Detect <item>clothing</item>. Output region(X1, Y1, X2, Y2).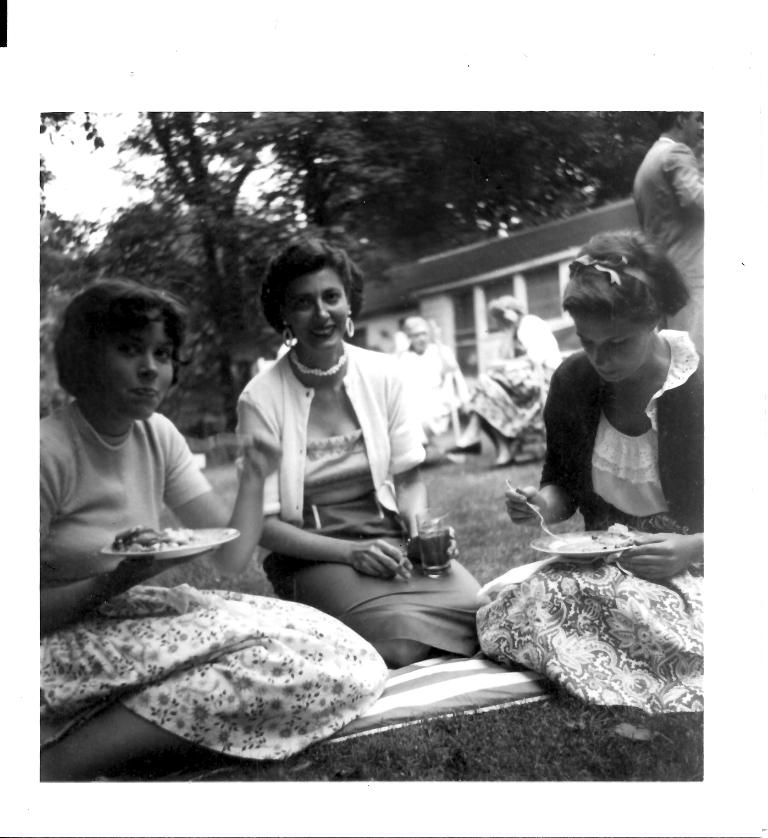
region(401, 342, 451, 434).
